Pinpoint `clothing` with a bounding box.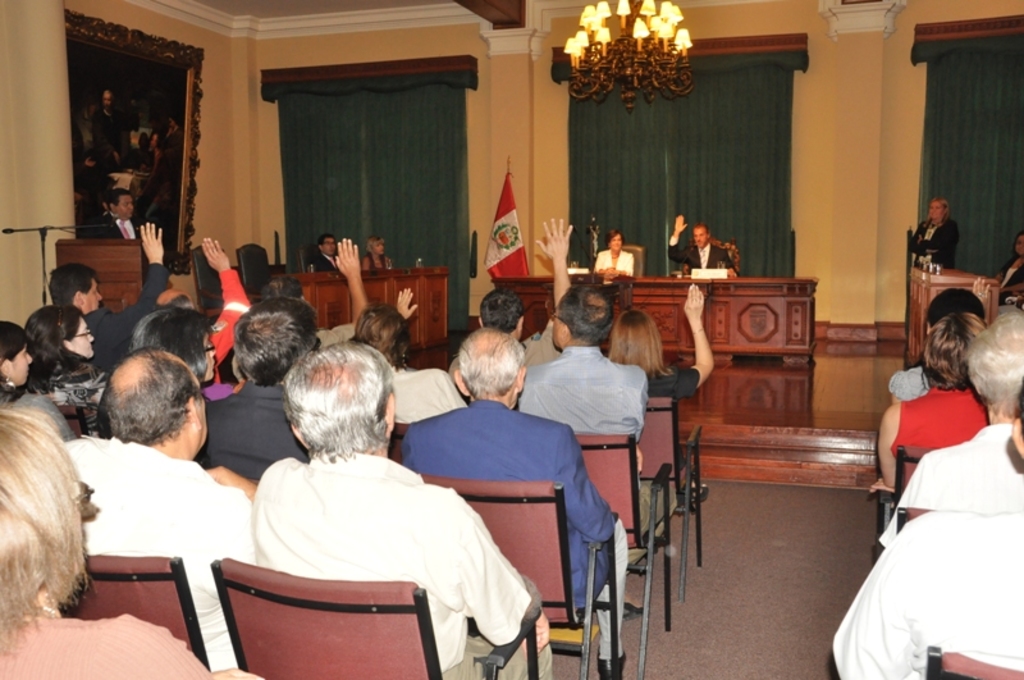
(640, 357, 703, 396).
